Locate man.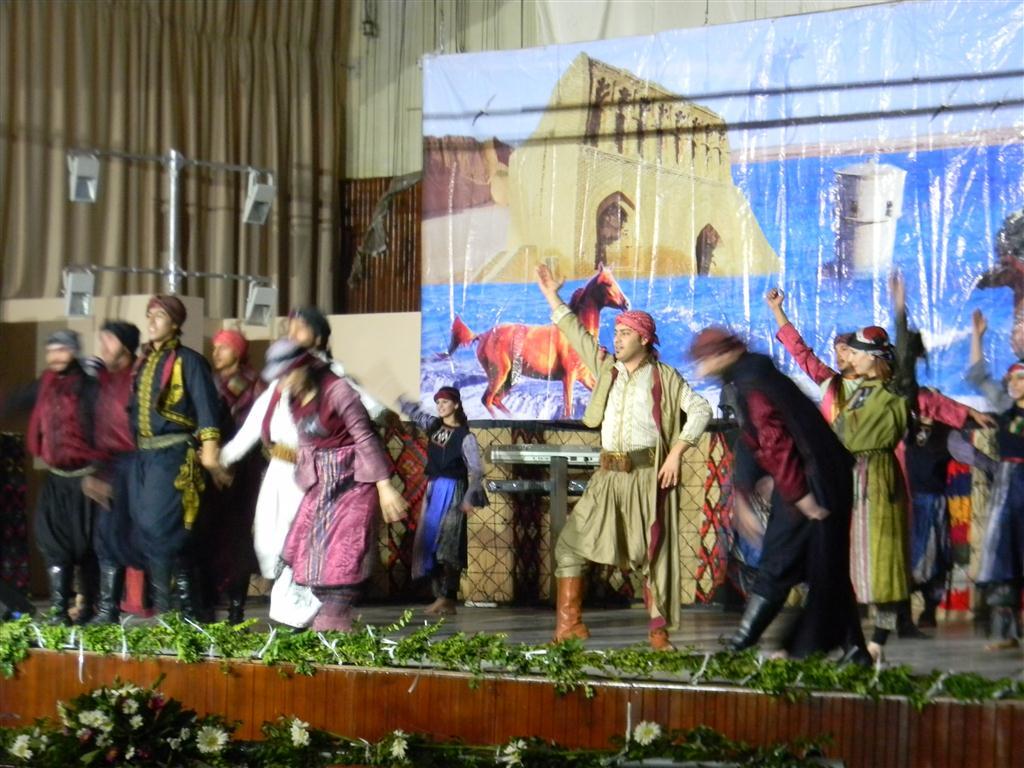
Bounding box: <box>134,296,217,611</box>.
